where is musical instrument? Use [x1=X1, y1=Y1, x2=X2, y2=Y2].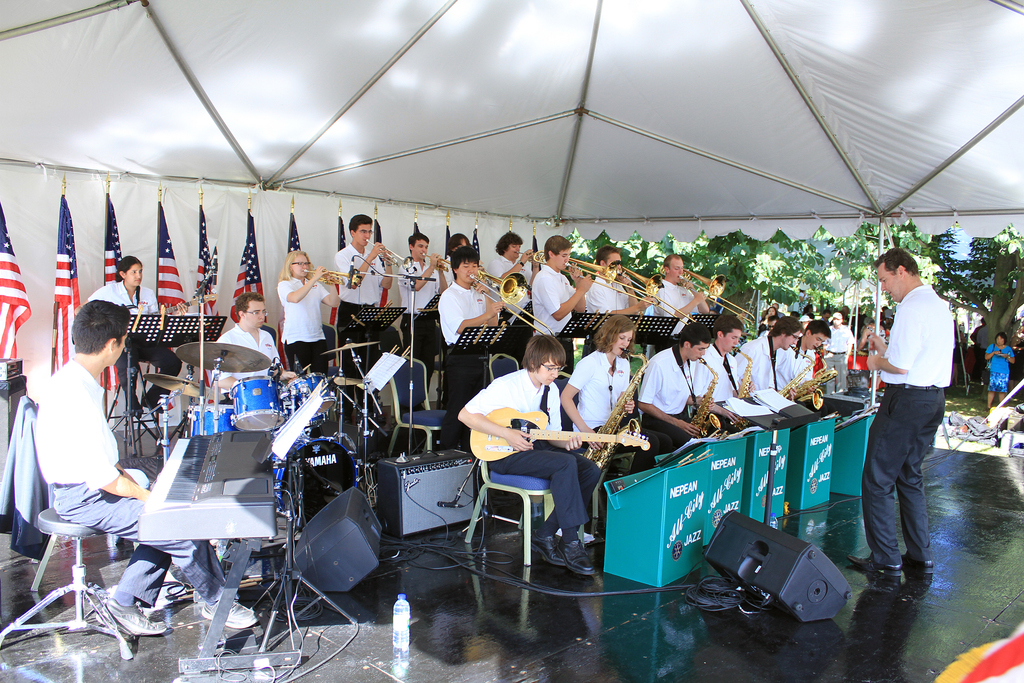
[x1=378, y1=231, x2=420, y2=270].
